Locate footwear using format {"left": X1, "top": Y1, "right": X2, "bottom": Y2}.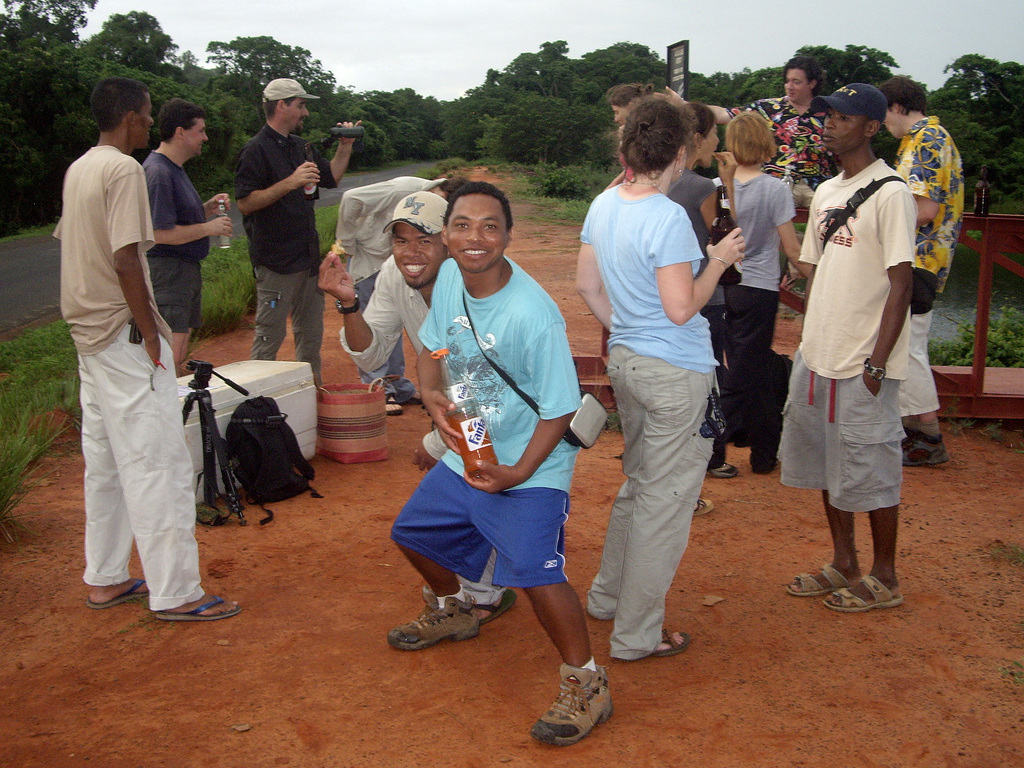
{"left": 903, "top": 435, "right": 948, "bottom": 468}.
